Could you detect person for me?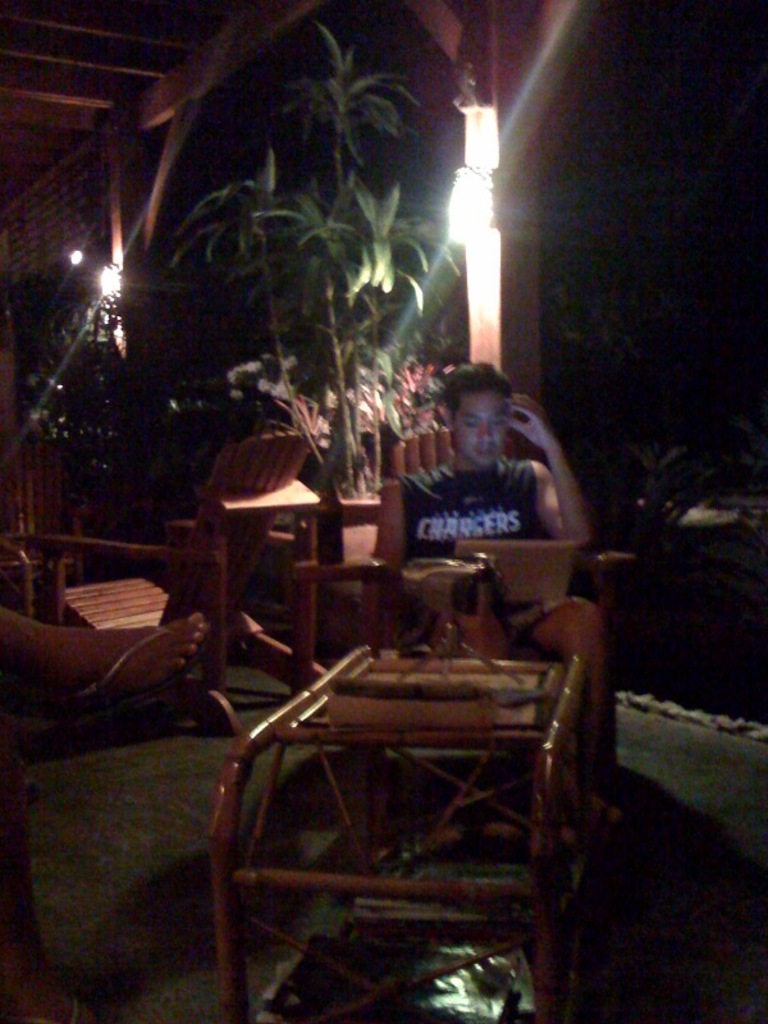
Detection result: l=367, t=361, r=616, b=831.
